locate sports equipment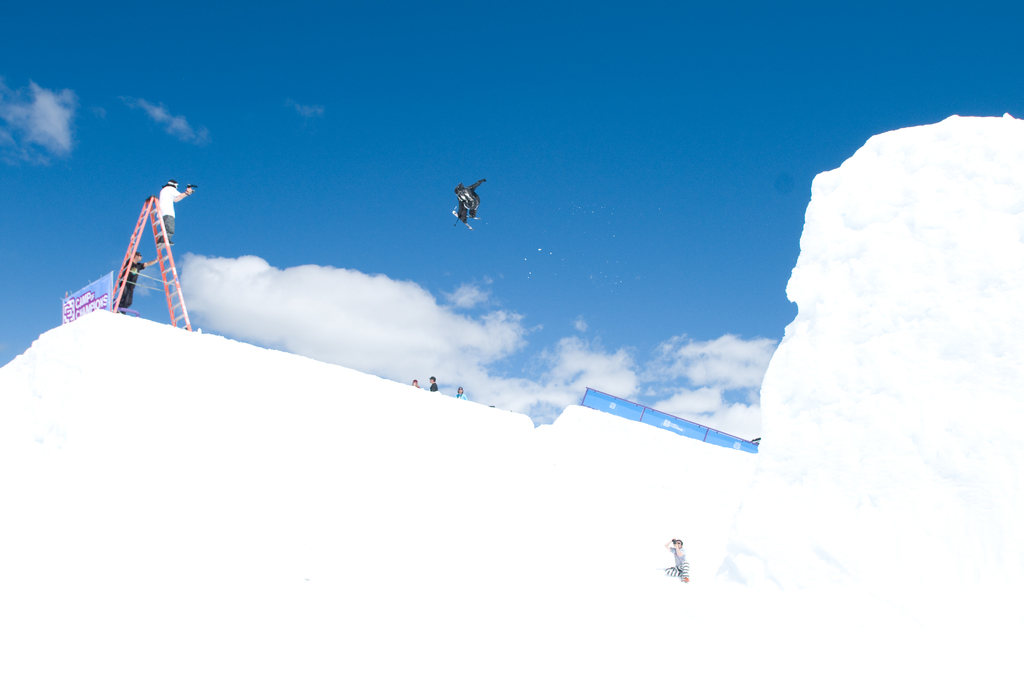
box(452, 210, 471, 230)
